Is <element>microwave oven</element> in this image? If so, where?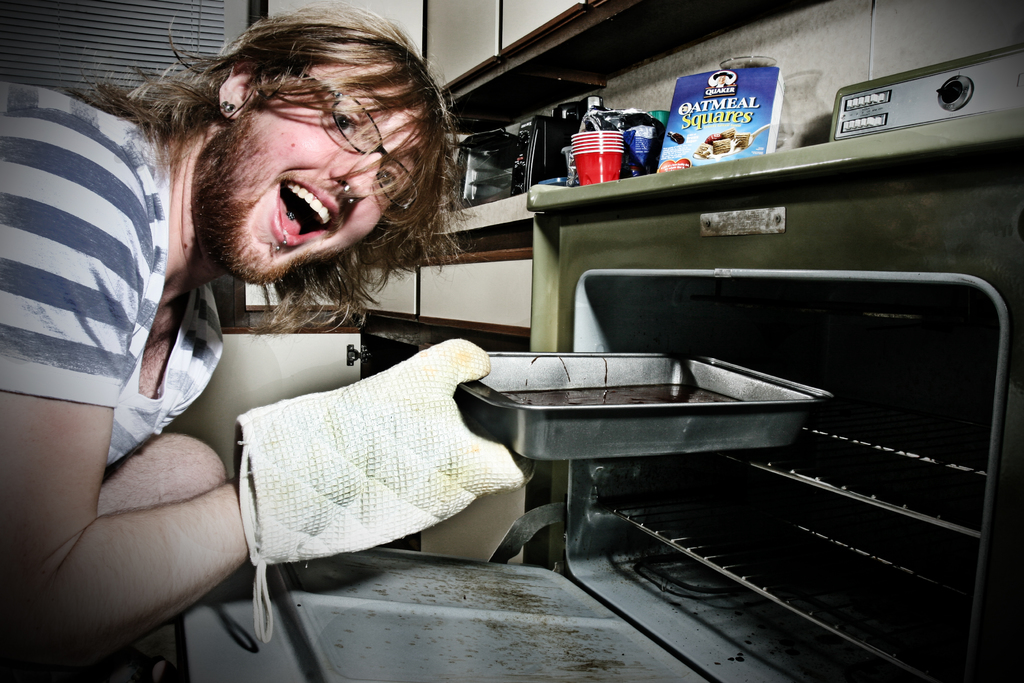
Yes, at detection(376, 151, 1023, 682).
